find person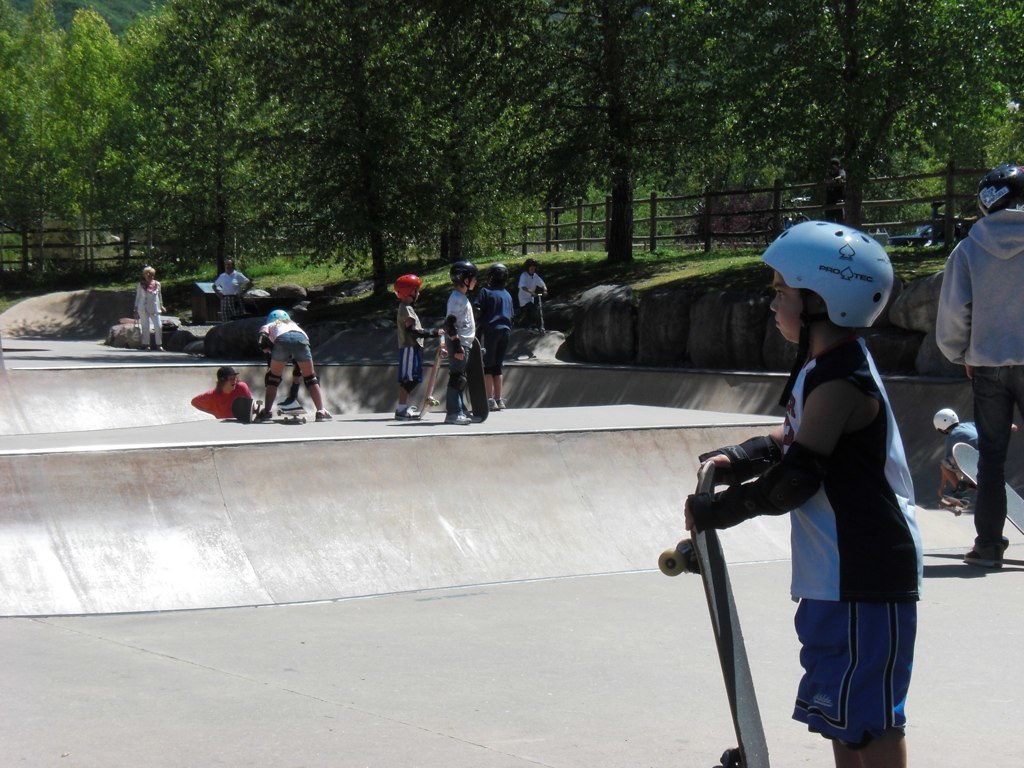
left=214, top=258, right=252, bottom=323
